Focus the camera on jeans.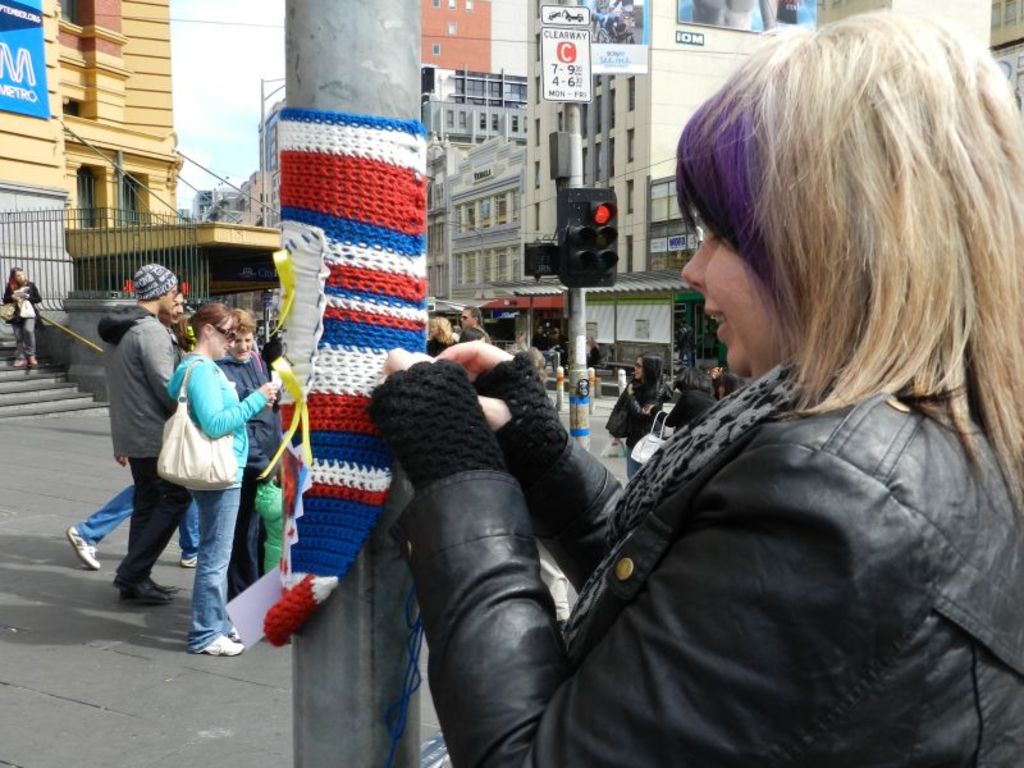
Focus region: {"x1": 108, "y1": 451, "x2": 201, "y2": 580}.
